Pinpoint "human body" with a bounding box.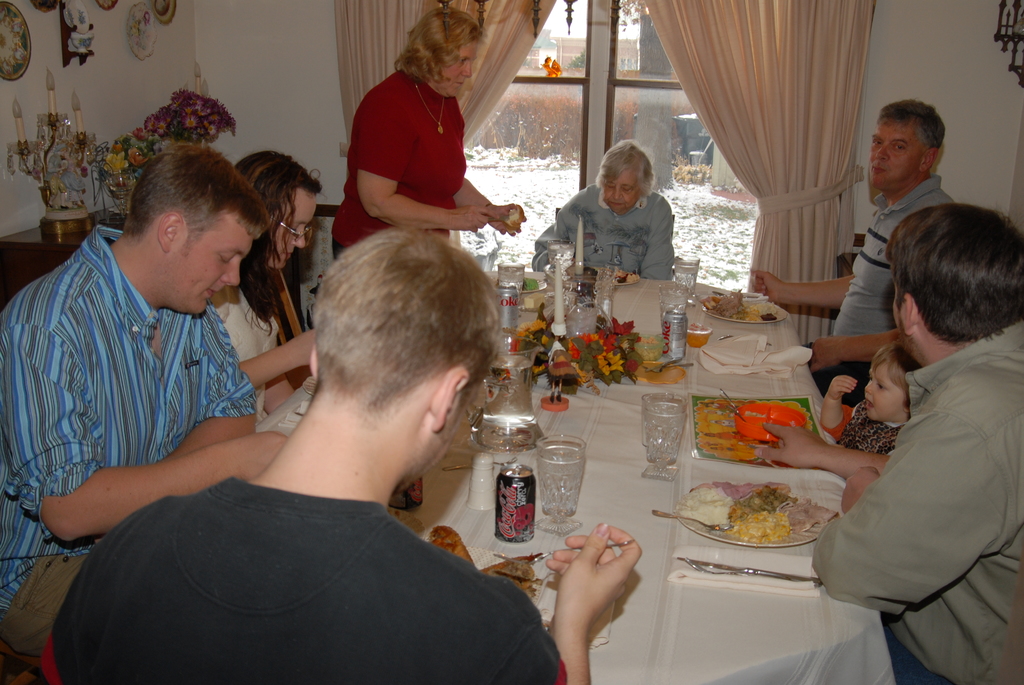
<region>750, 98, 972, 342</region>.
